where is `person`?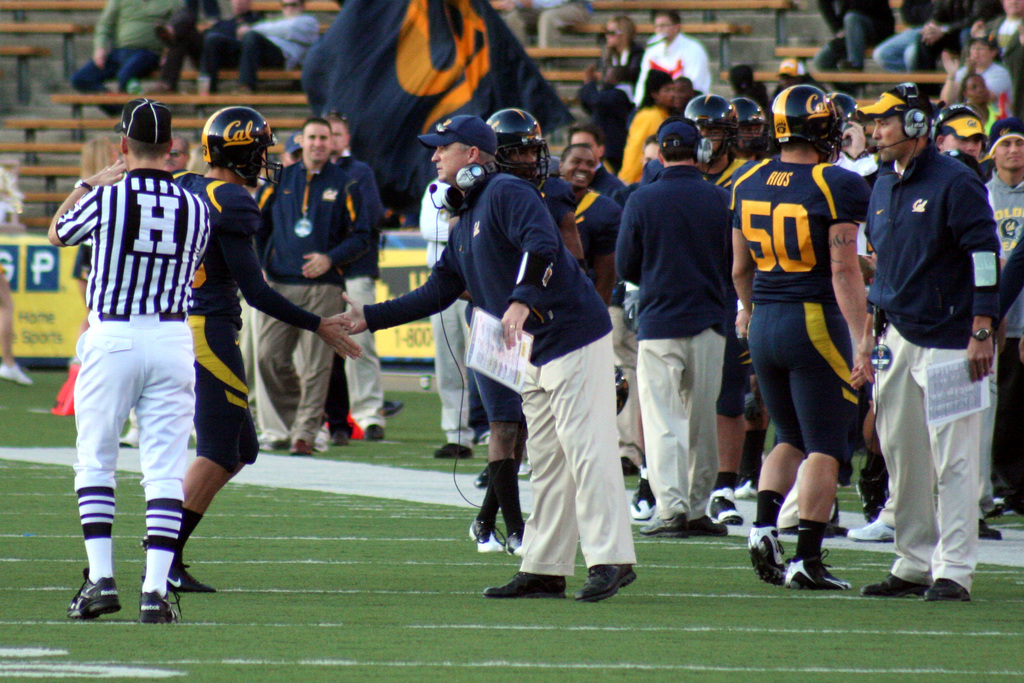
rect(960, 73, 993, 120).
